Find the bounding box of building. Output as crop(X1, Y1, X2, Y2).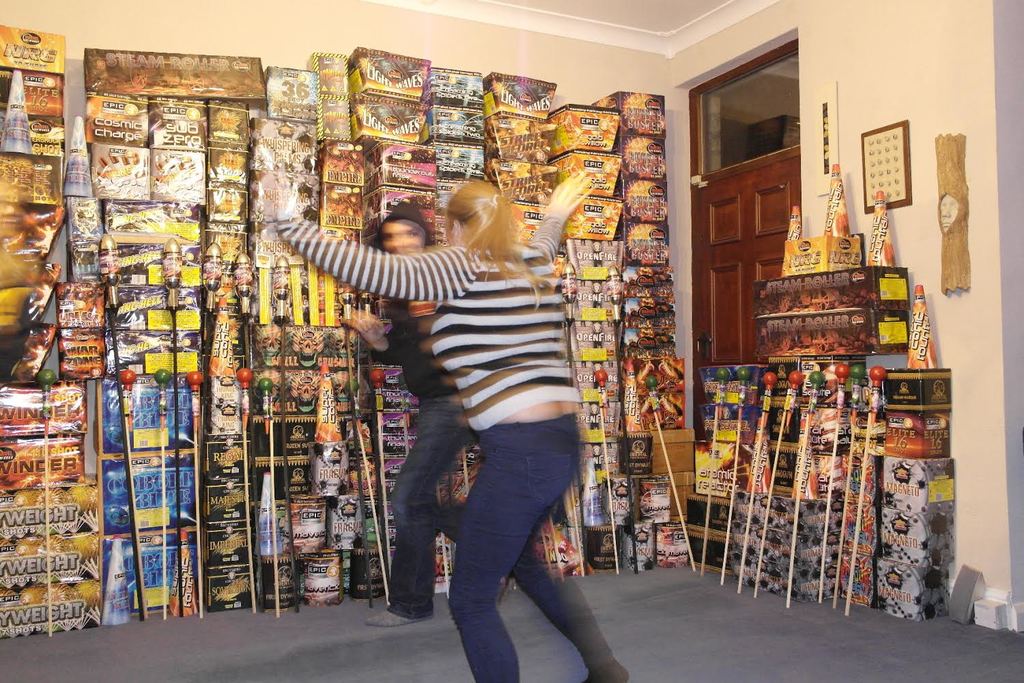
crop(0, 0, 1023, 682).
